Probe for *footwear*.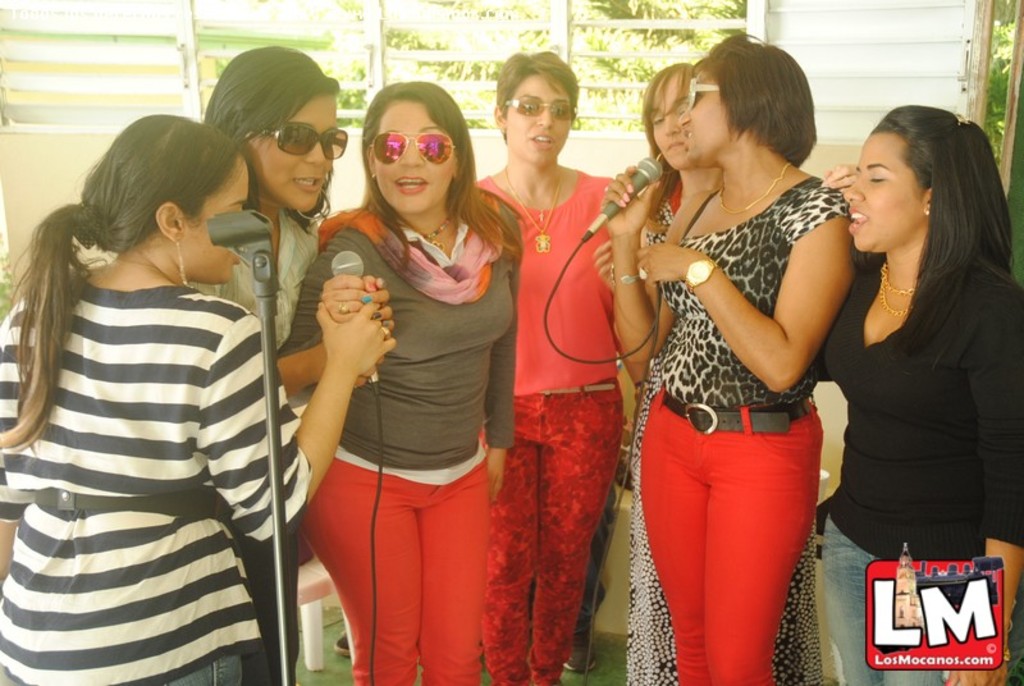
Probe result: region(556, 621, 599, 671).
